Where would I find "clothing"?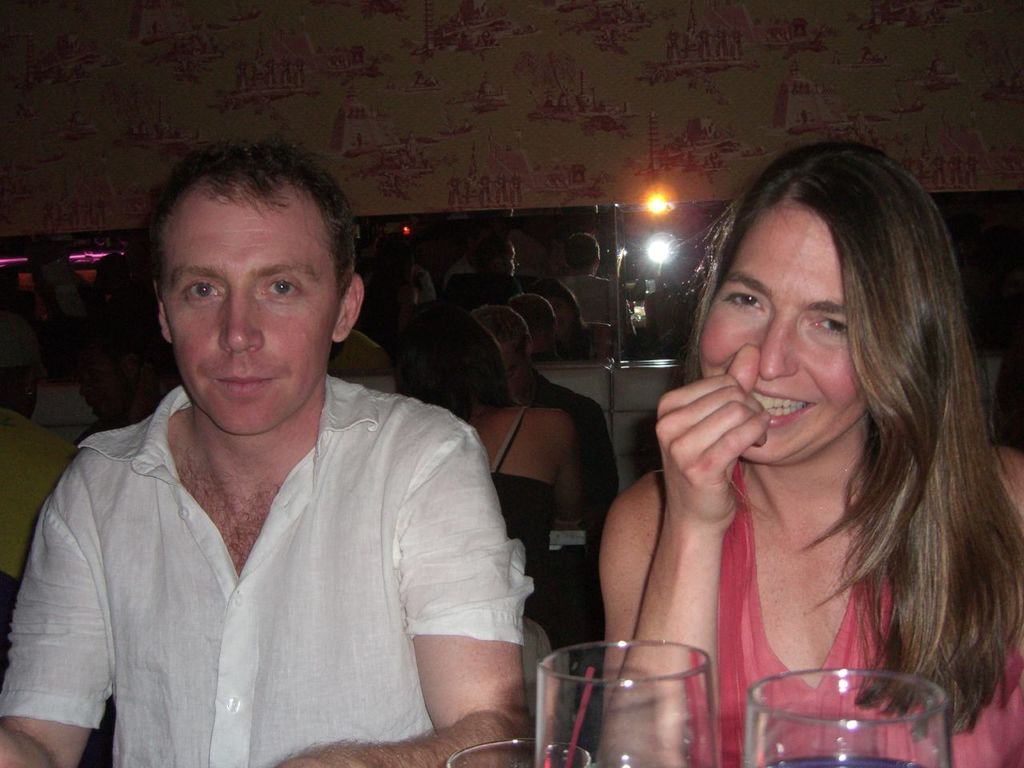
At crop(1, 406, 76, 598).
